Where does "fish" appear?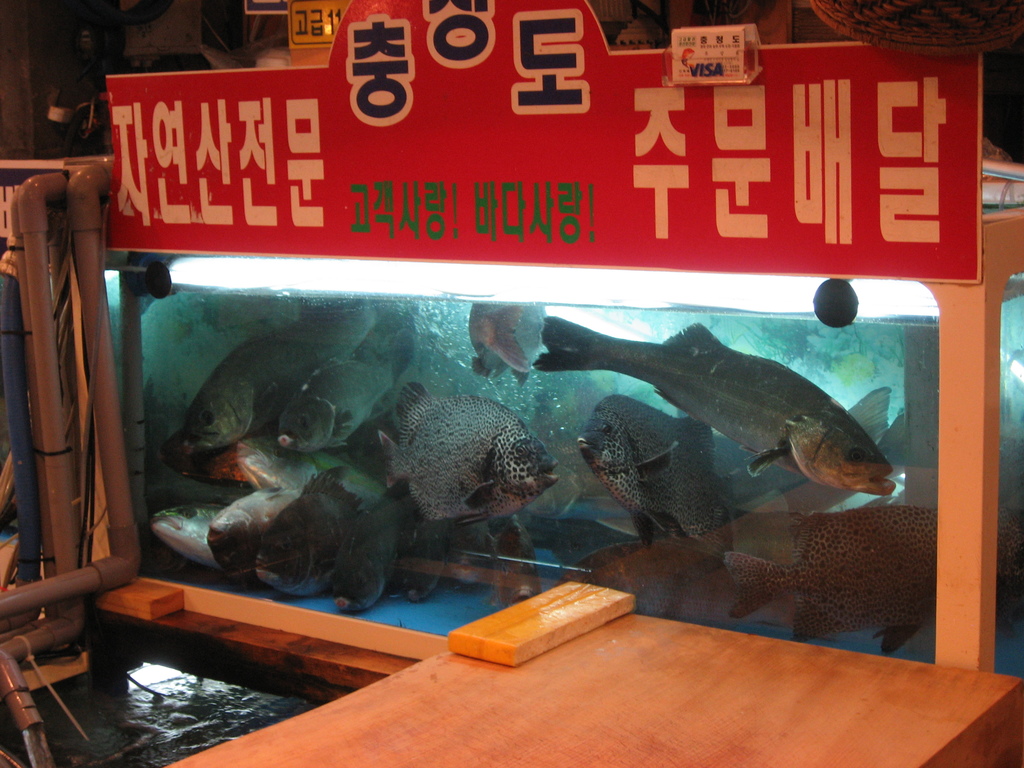
Appears at (x1=280, y1=304, x2=413, y2=454).
